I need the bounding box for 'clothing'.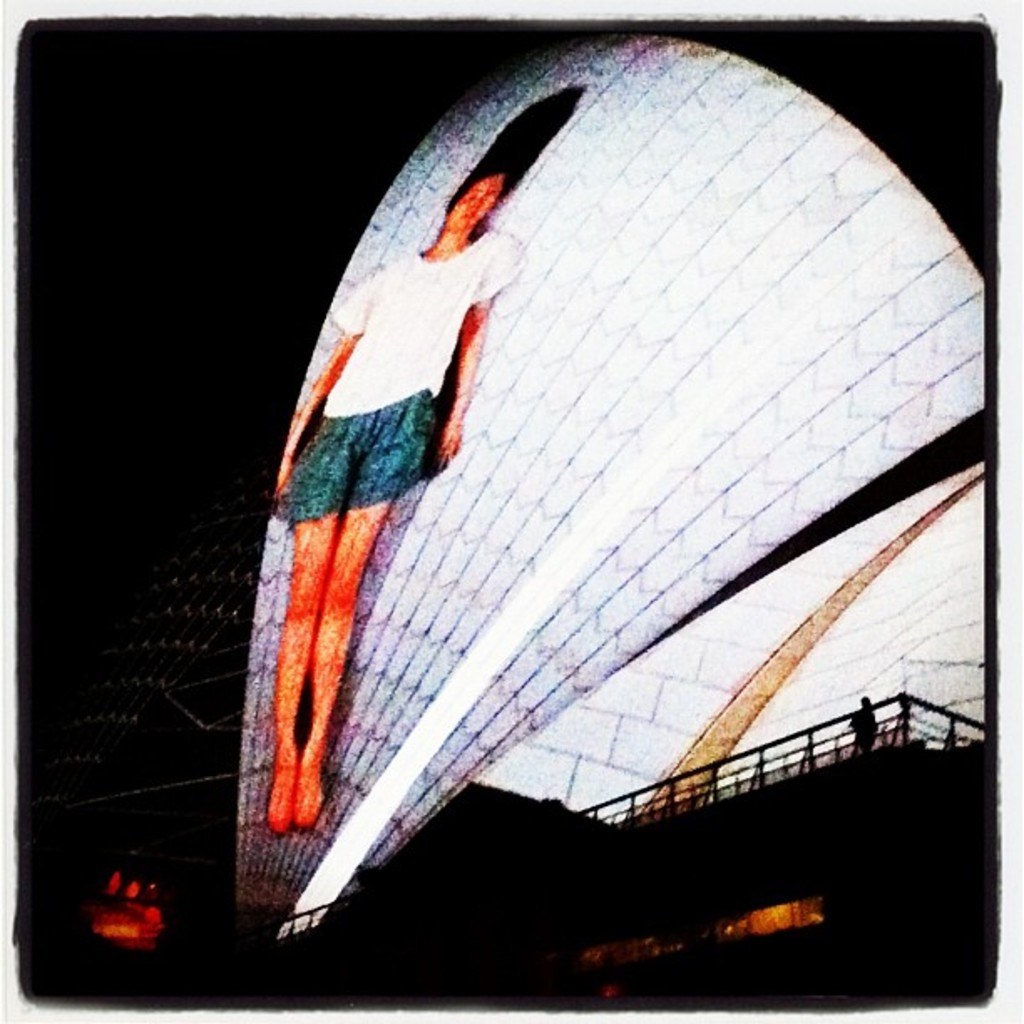
Here it is: (left=281, top=228, right=524, bottom=527).
